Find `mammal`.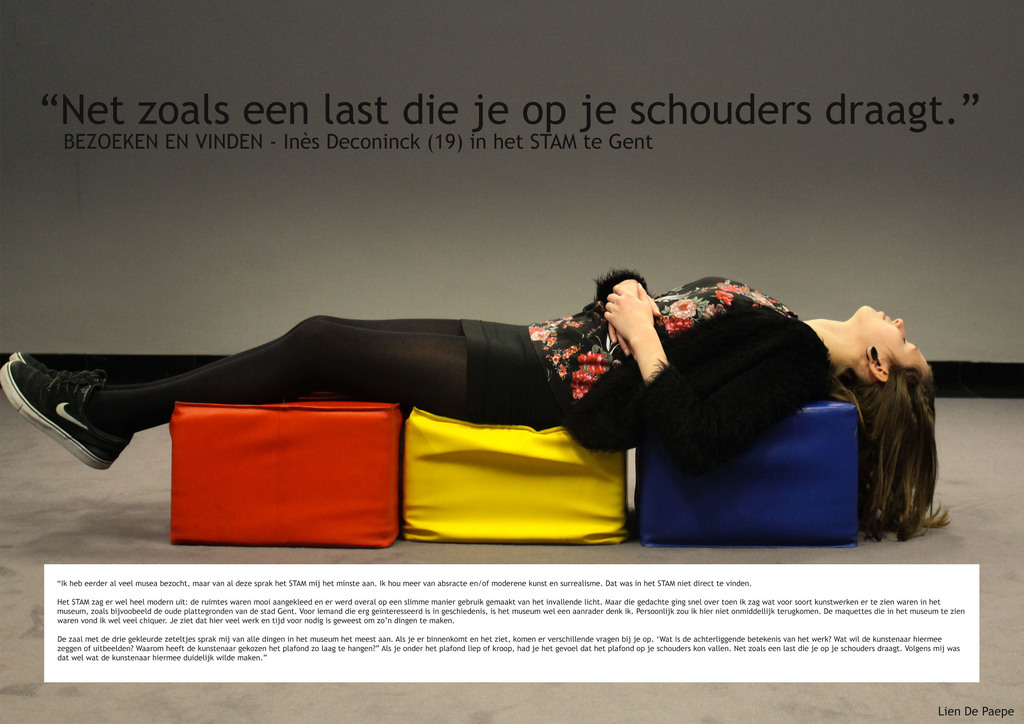
x1=0, y1=252, x2=977, y2=492.
